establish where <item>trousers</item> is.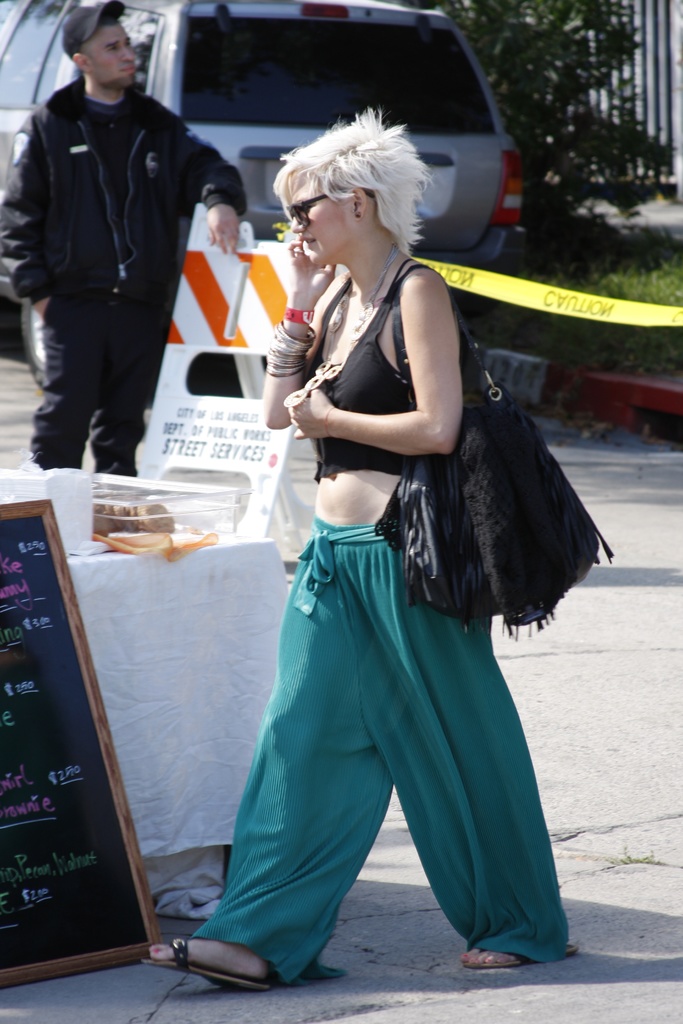
Established at bbox=[28, 287, 150, 476].
